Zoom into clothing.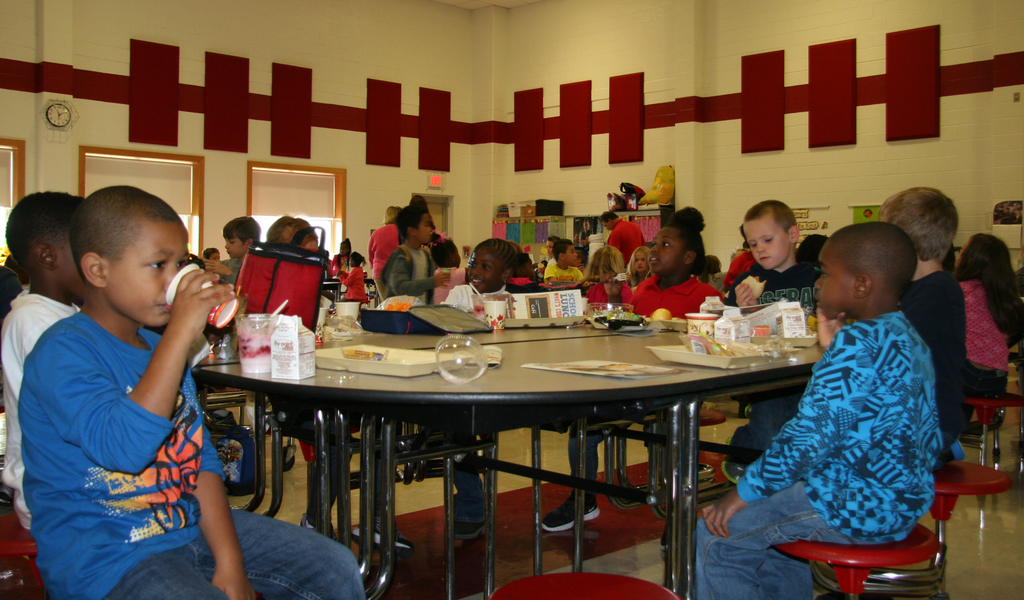
Zoom target: (956, 274, 1007, 436).
